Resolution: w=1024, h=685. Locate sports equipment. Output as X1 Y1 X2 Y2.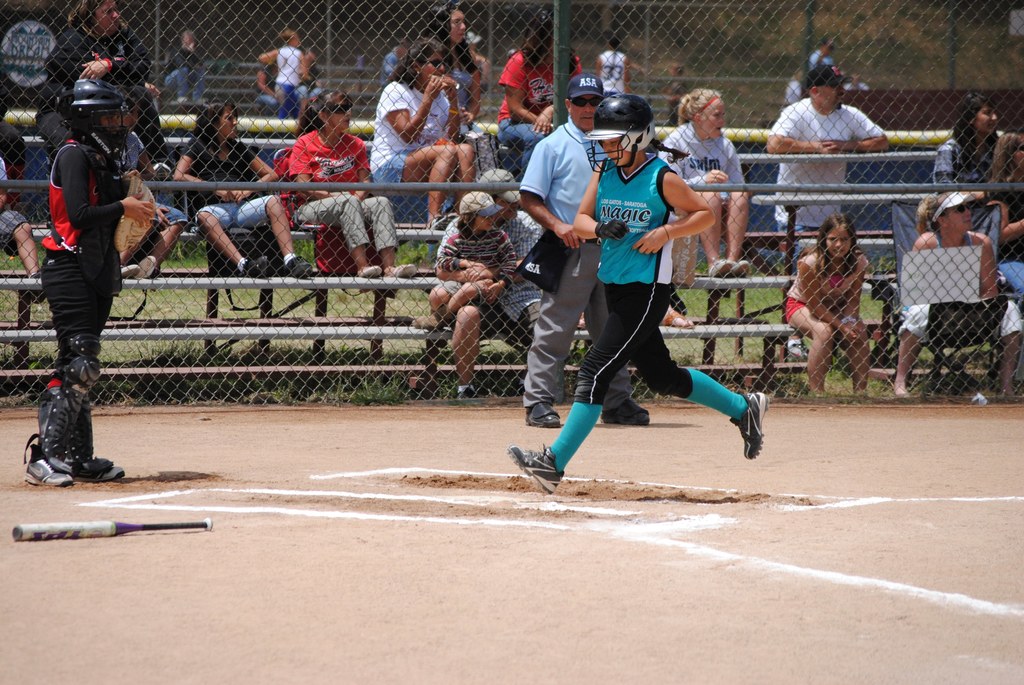
579 93 654 174.
